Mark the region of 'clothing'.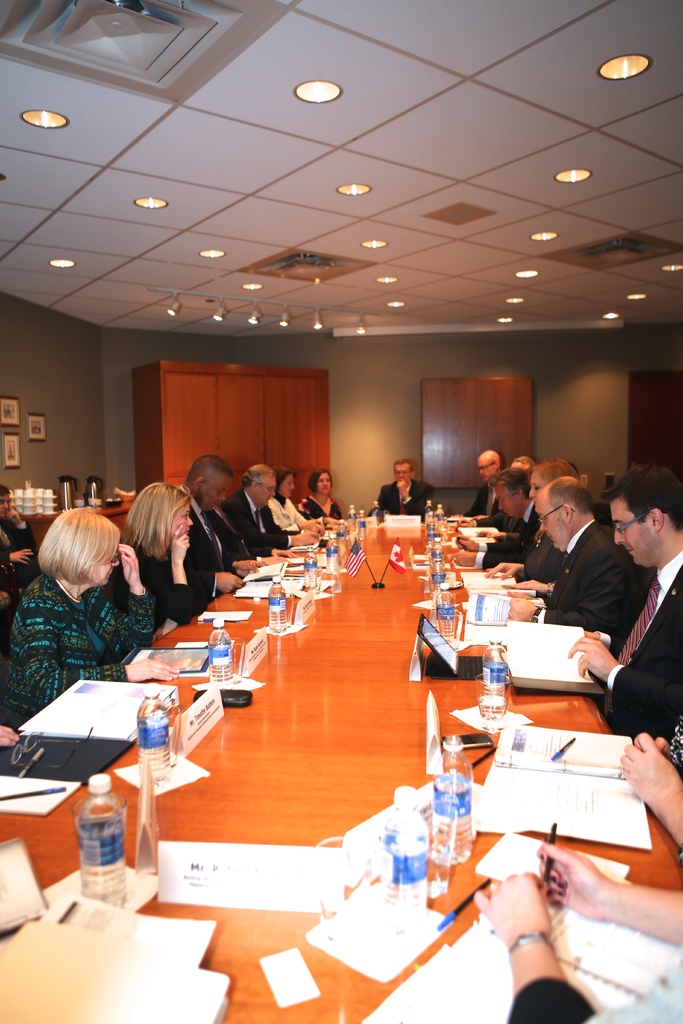
Region: (139, 533, 206, 620).
